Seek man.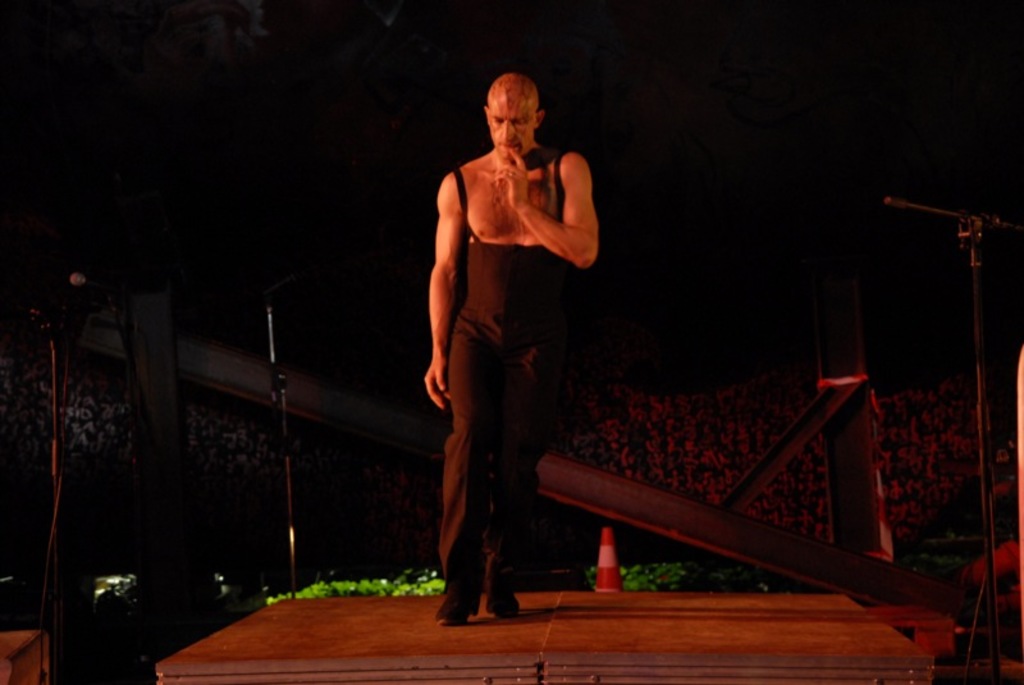
406,76,605,611.
